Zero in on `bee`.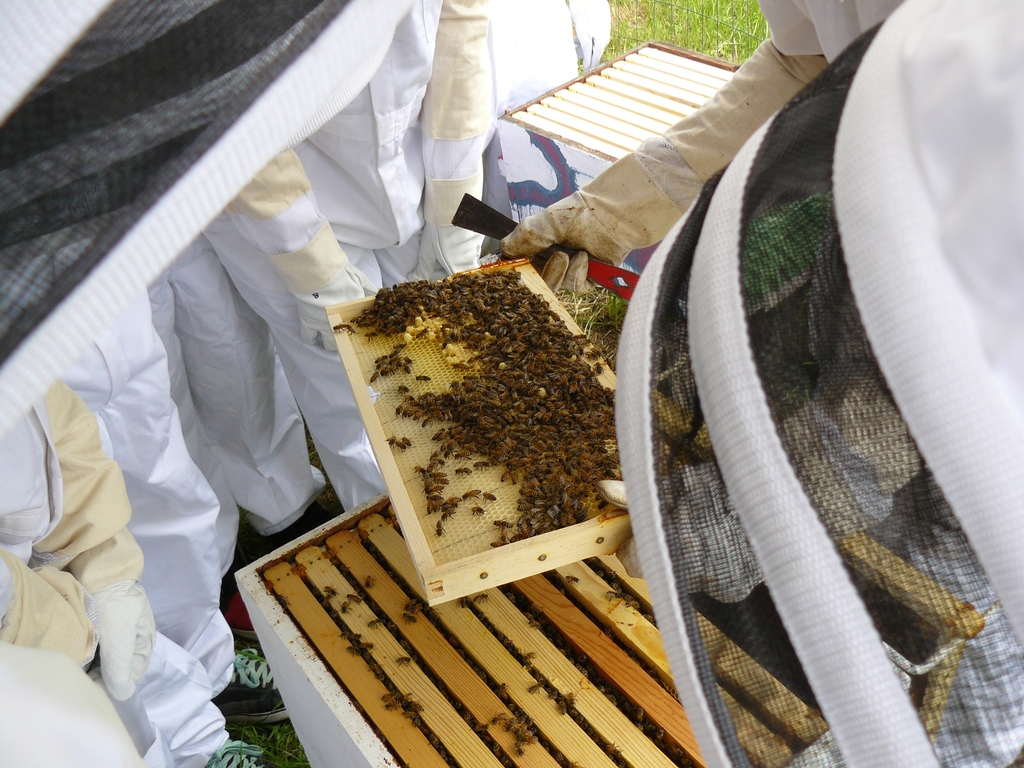
Zeroed in: {"x1": 406, "y1": 696, "x2": 430, "y2": 719}.
